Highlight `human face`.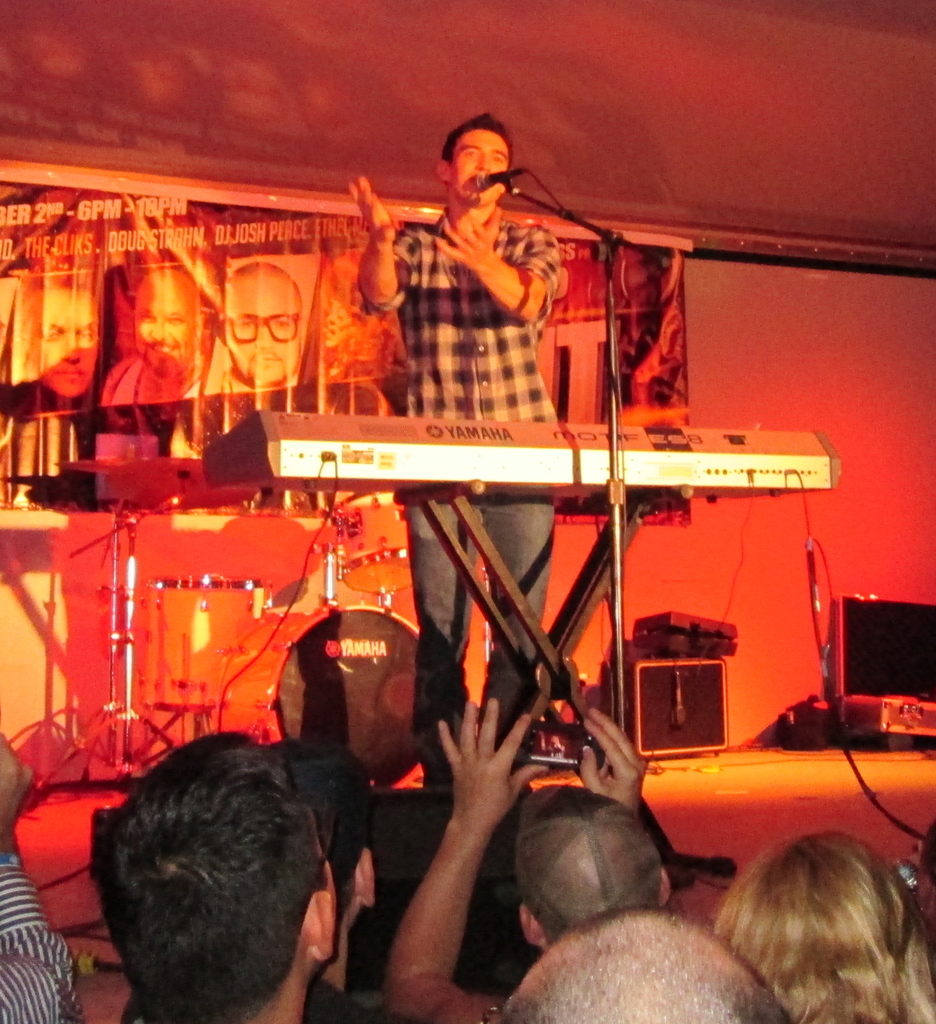
Highlighted region: {"x1": 42, "y1": 284, "x2": 93, "y2": 396}.
